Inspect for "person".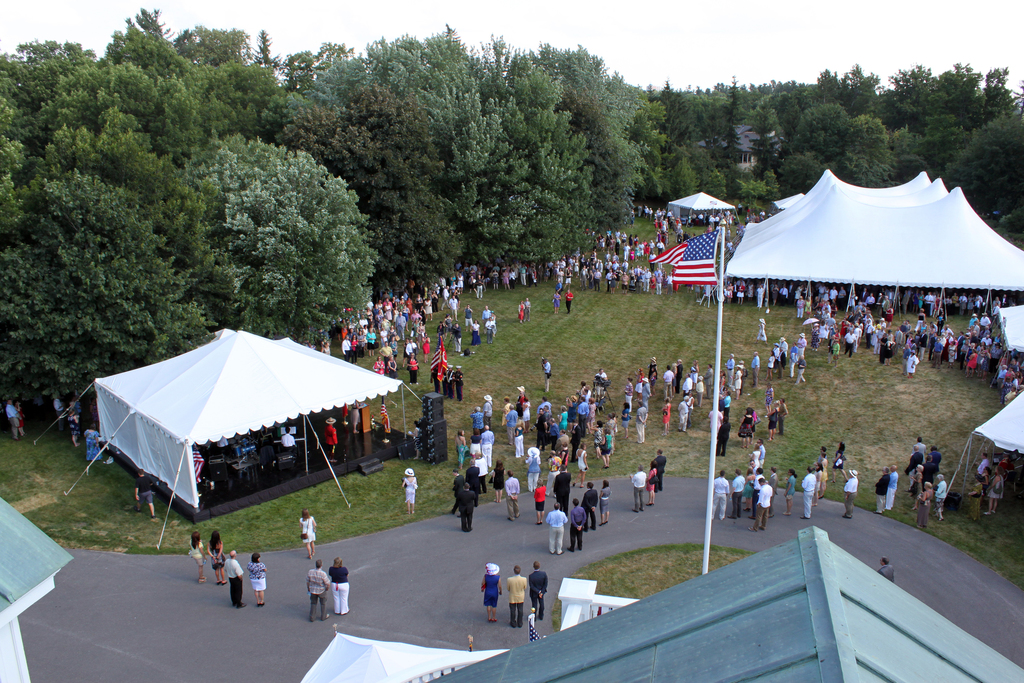
Inspection: l=873, t=467, r=888, b=511.
